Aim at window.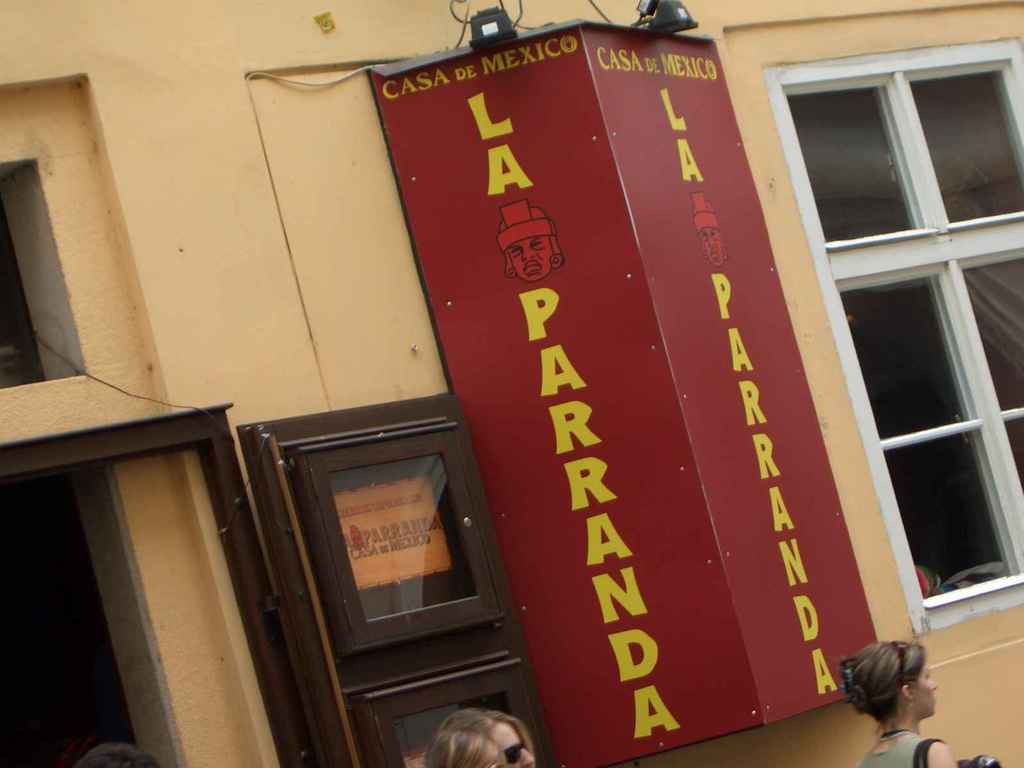
Aimed at detection(0, 176, 80, 388).
